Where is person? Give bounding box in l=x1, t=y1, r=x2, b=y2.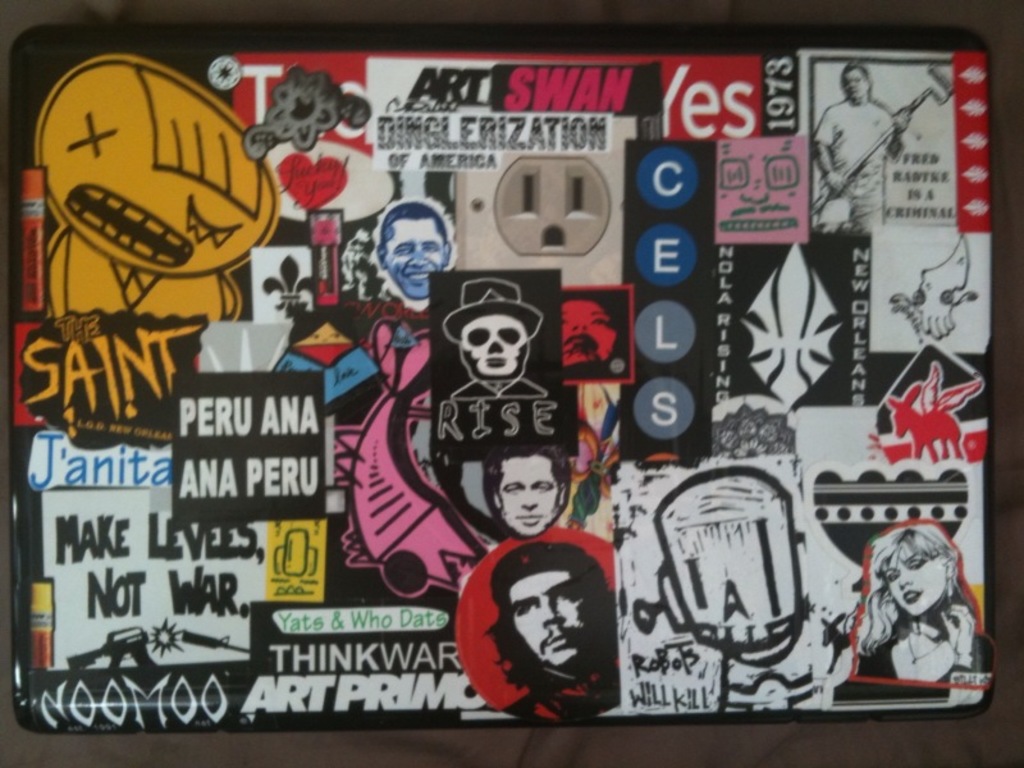
l=488, t=540, r=627, b=718.
